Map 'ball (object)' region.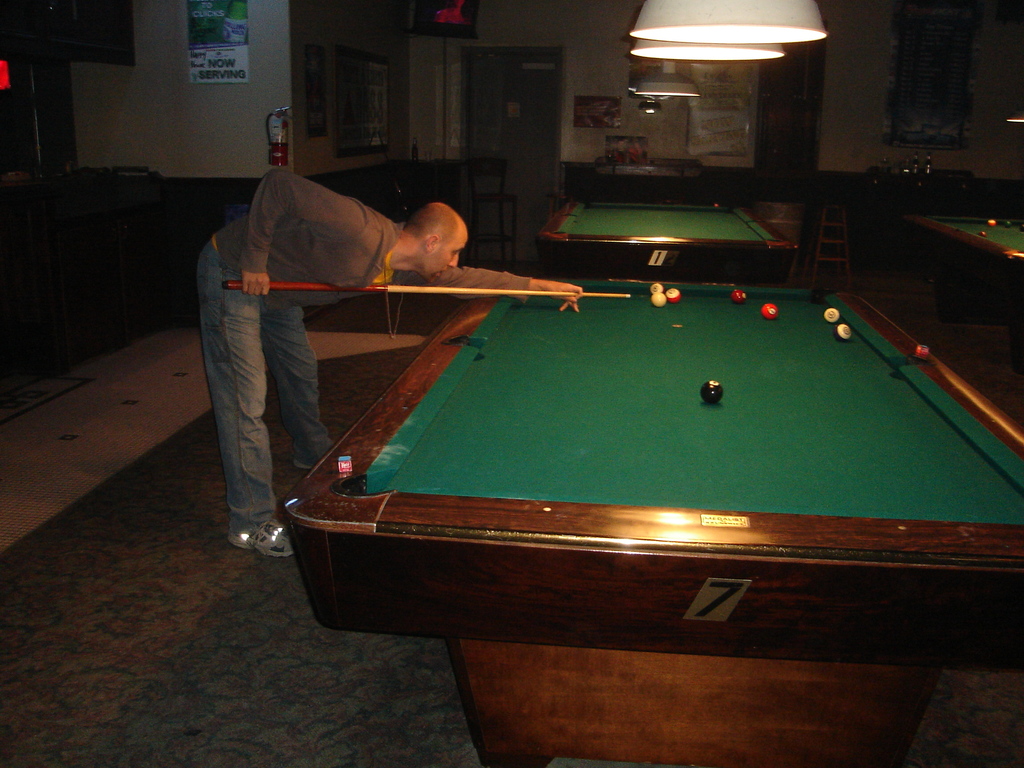
Mapped to <bbox>916, 344, 929, 358</bbox>.
